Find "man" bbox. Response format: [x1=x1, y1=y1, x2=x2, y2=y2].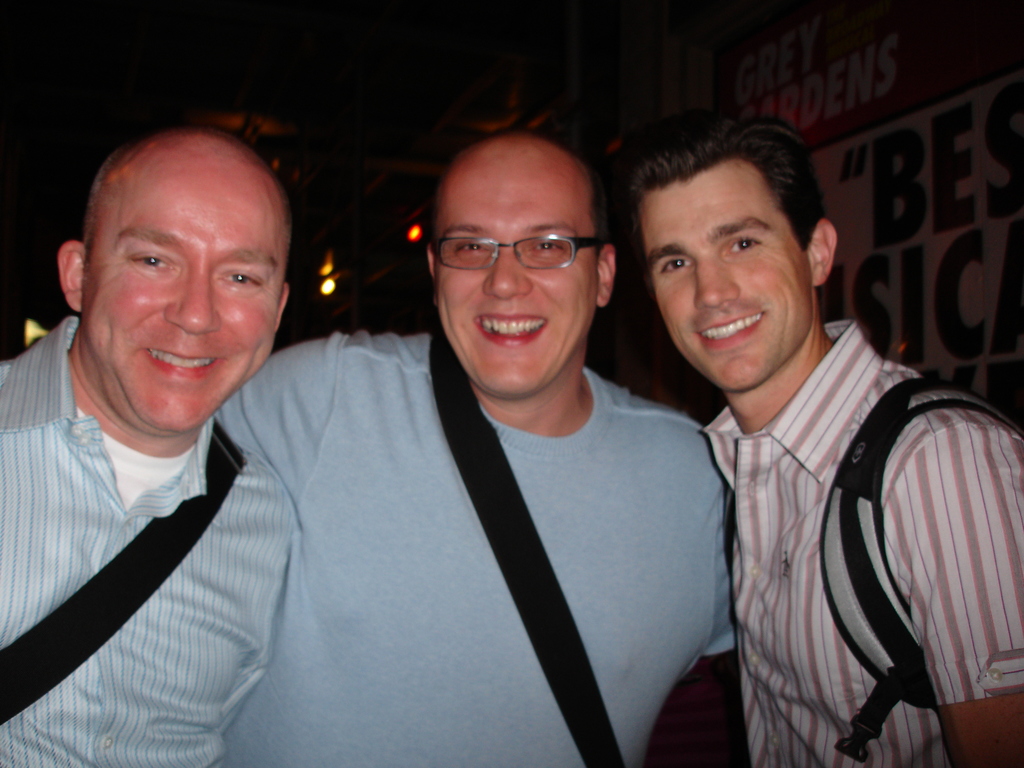
[x1=620, y1=122, x2=1010, y2=766].
